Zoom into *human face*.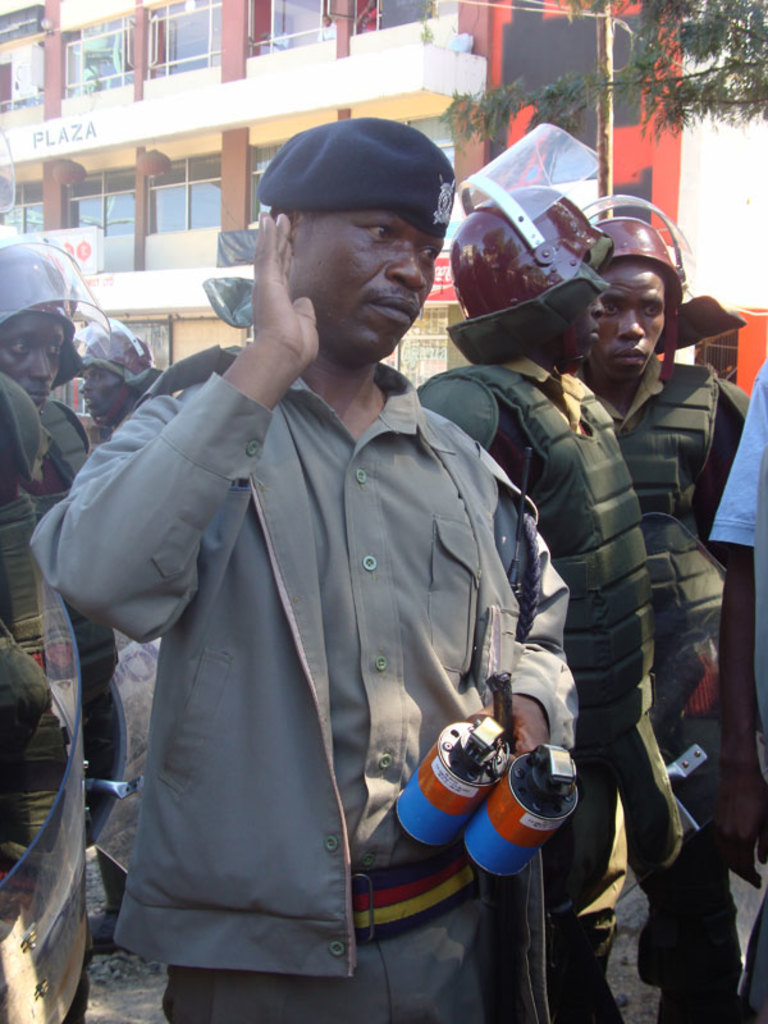
Zoom target: [x1=81, y1=364, x2=125, y2=421].
